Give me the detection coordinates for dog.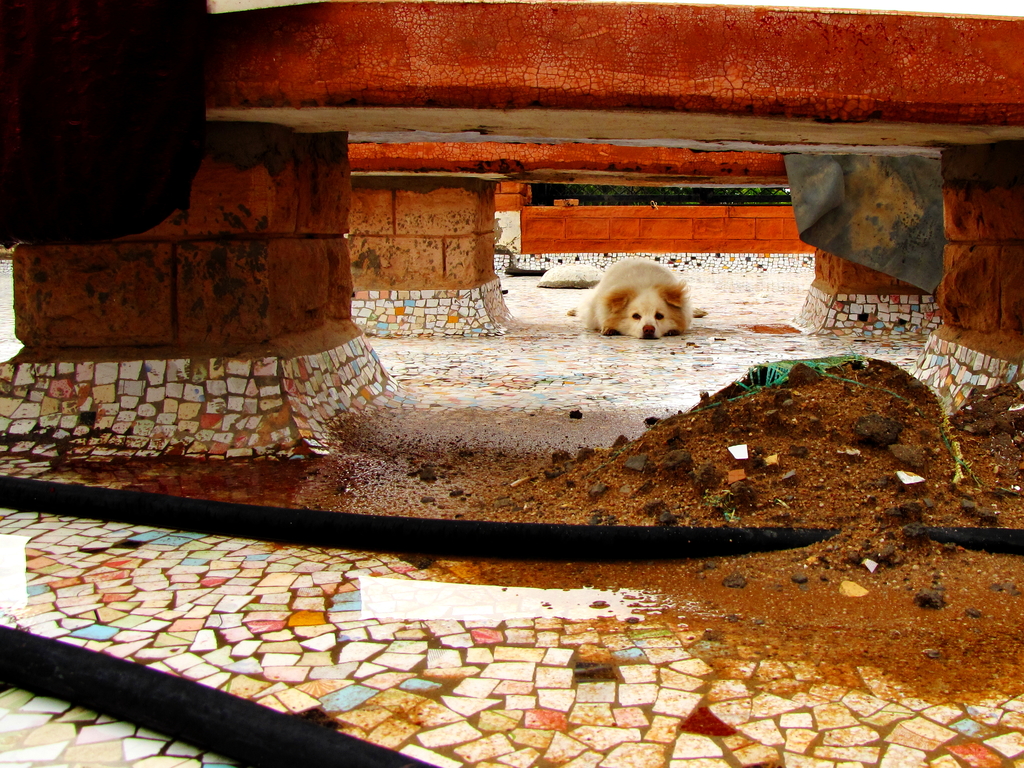
locate(584, 254, 695, 340).
